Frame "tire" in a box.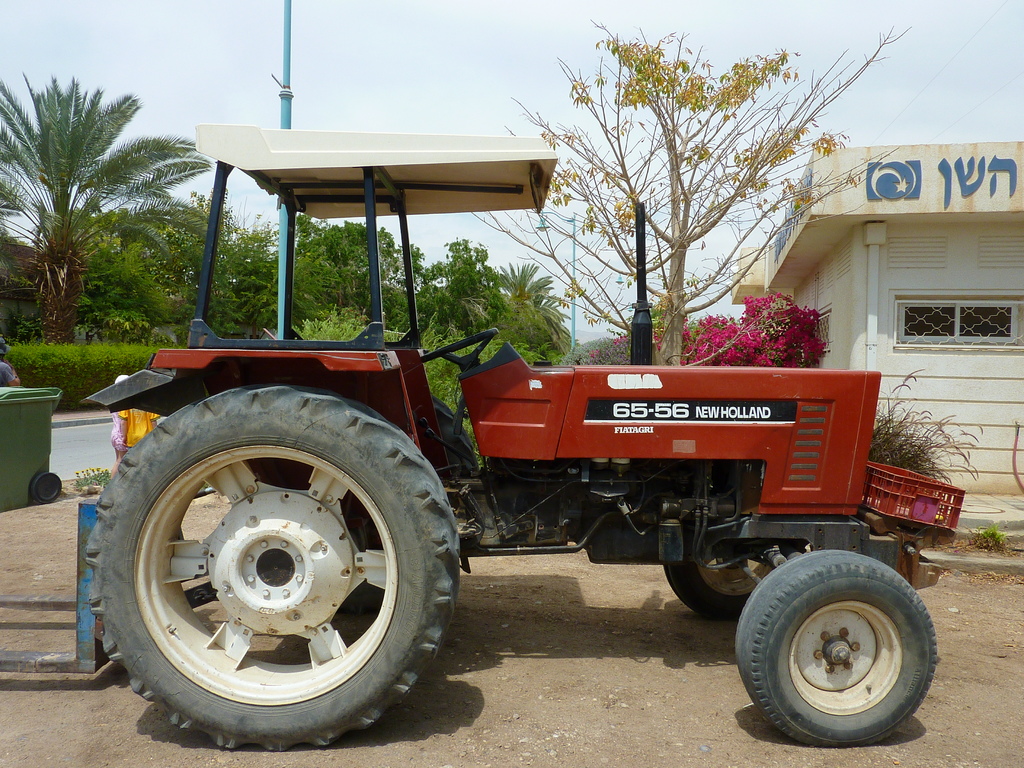
box=[653, 535, 795, 620].
